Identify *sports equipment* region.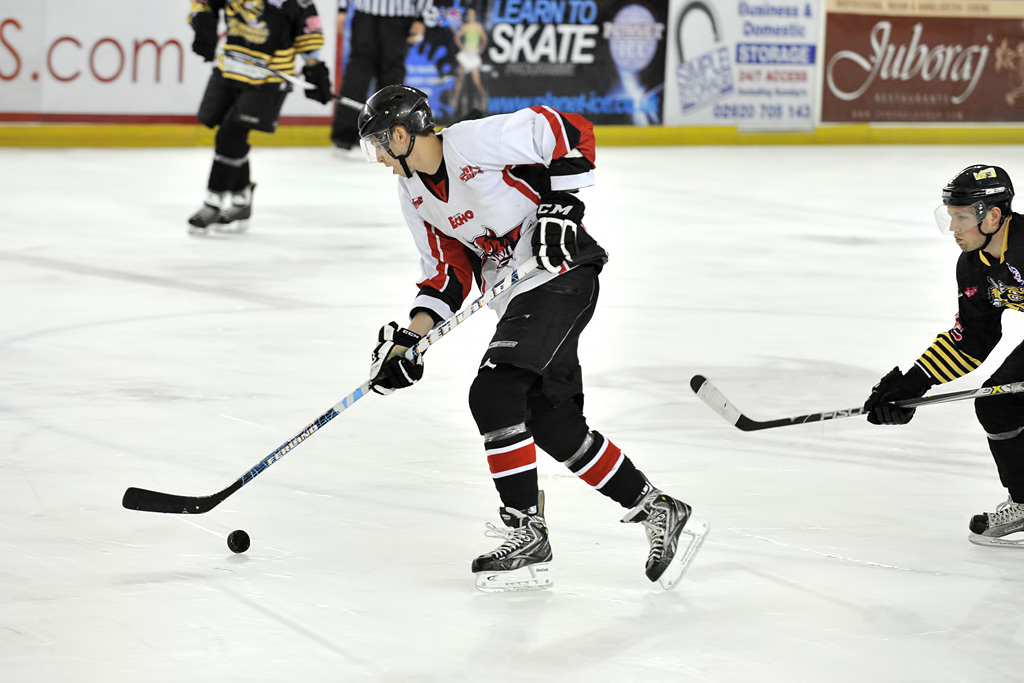
Region: [x1=124, y1=255, x2=535, y2=523].
